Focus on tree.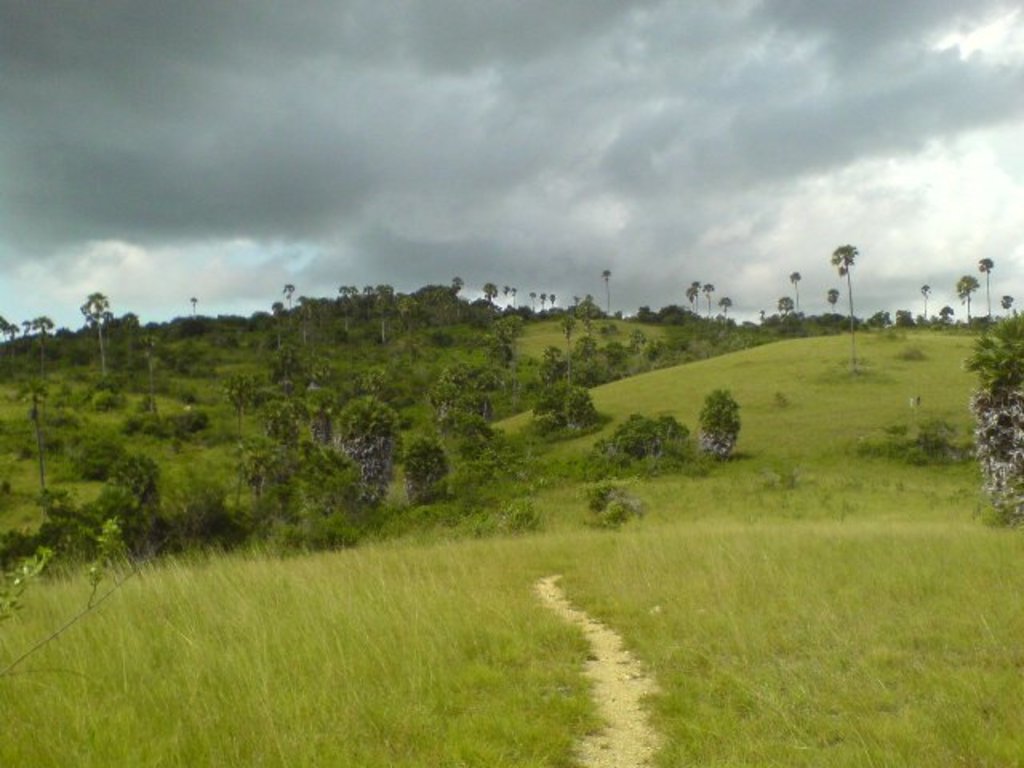
Focused at left=189, top=290, right=203, bottom=323.
